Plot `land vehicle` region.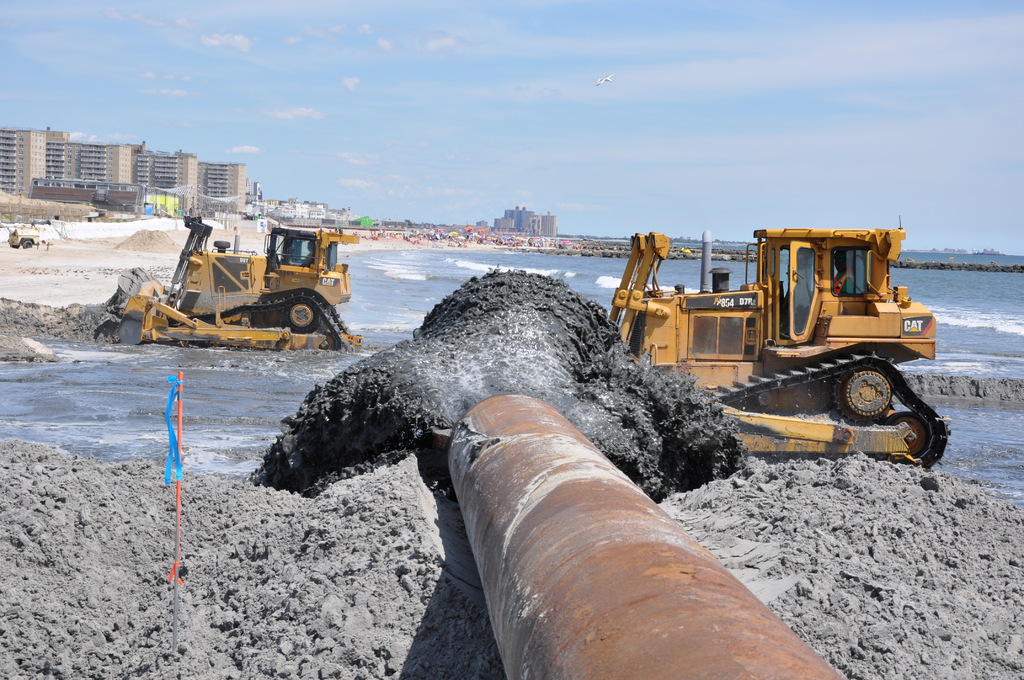
Plotted at rect(100, 214, 357, 343).
